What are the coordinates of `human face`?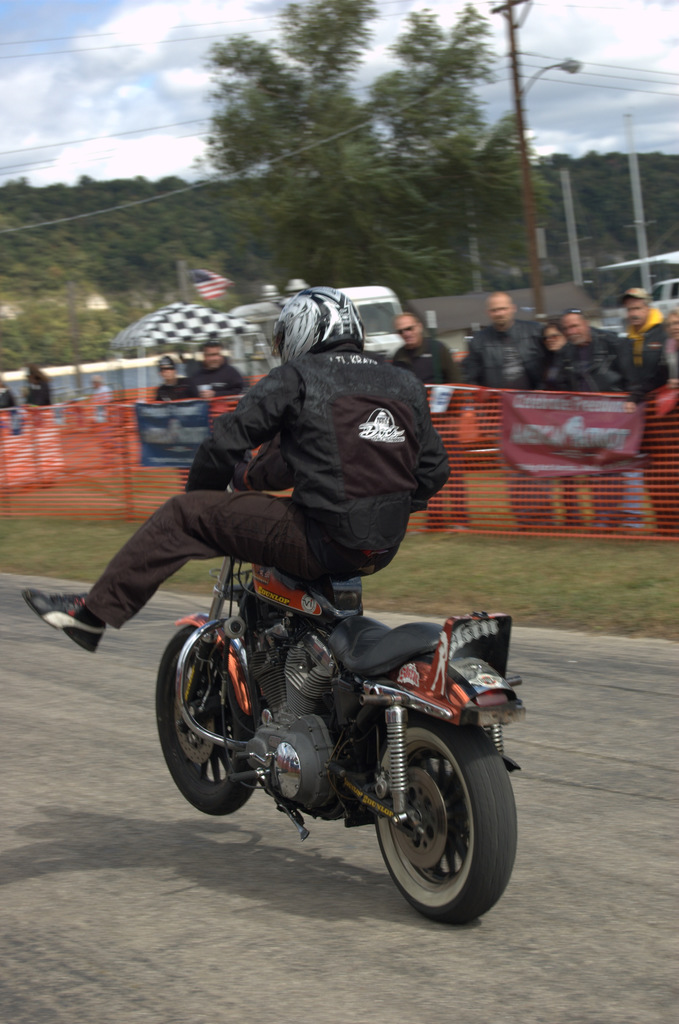
(204,350,220,369).
